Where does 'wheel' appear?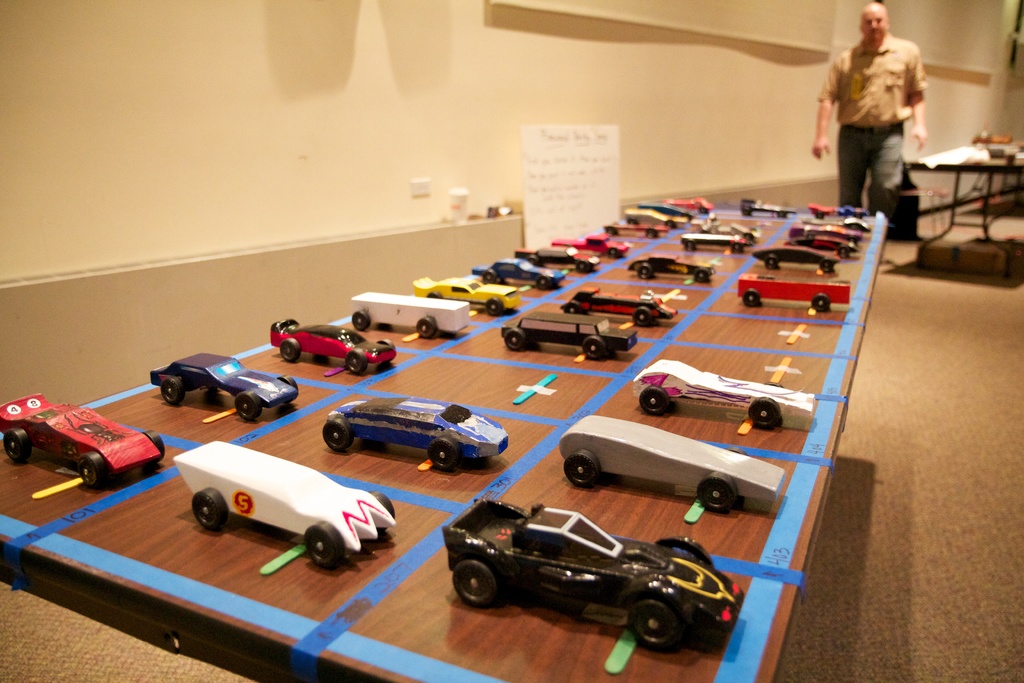
Appears at (194,488,225,530).
